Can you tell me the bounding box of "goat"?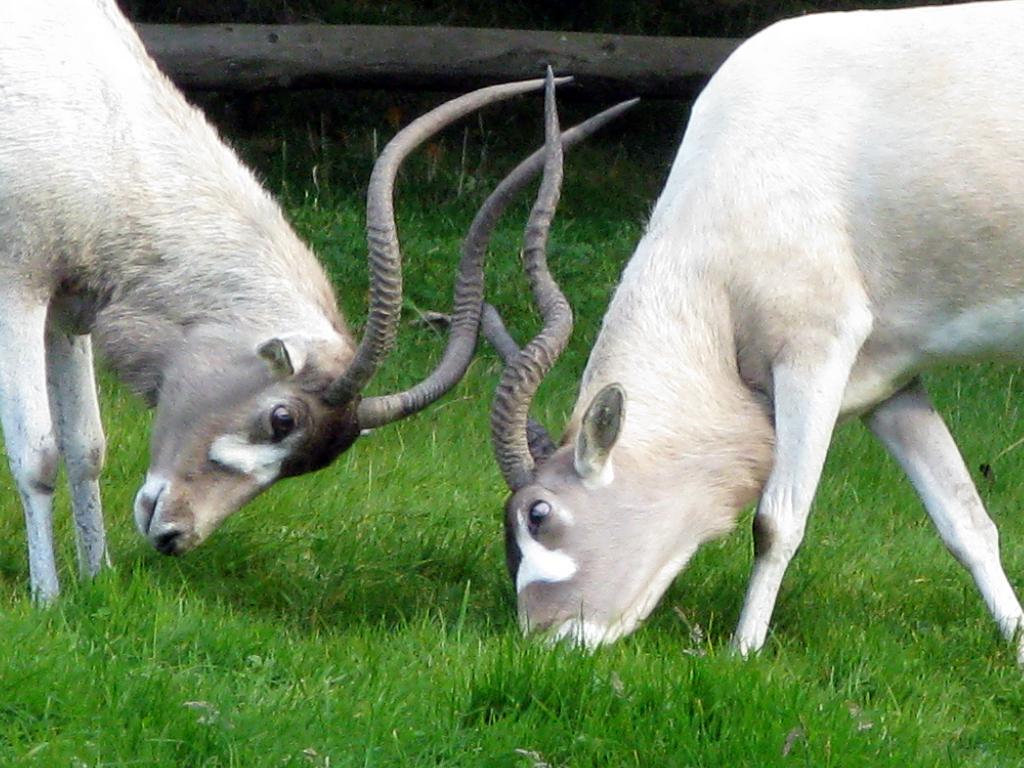
select_region(474, 8, 1023, 714).
